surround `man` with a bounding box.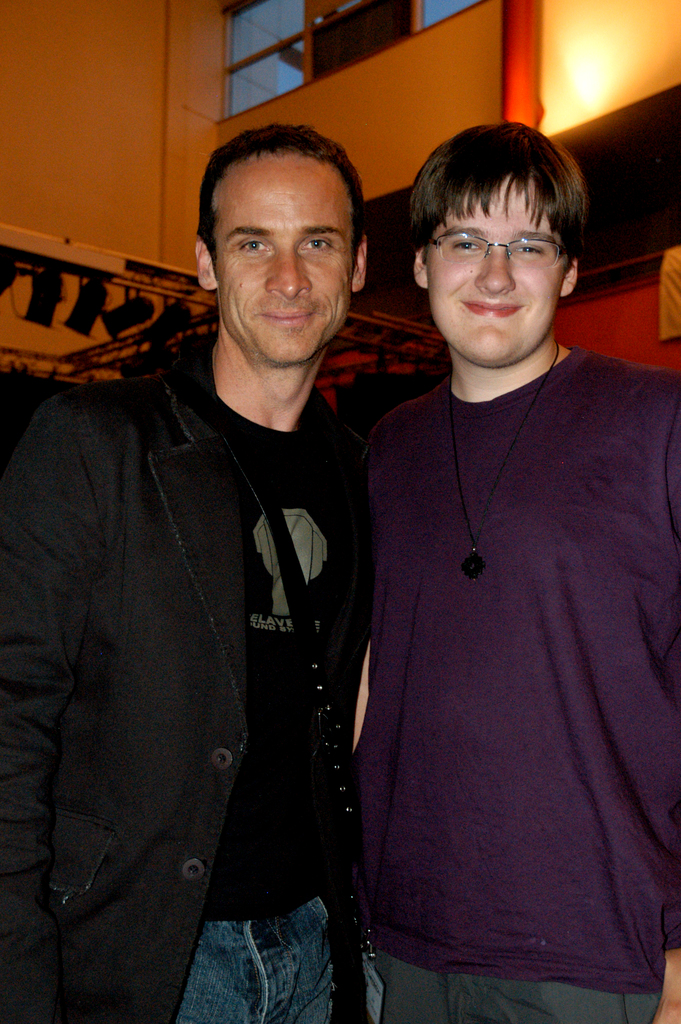
bbox=[335, 122, 680, 1023].
